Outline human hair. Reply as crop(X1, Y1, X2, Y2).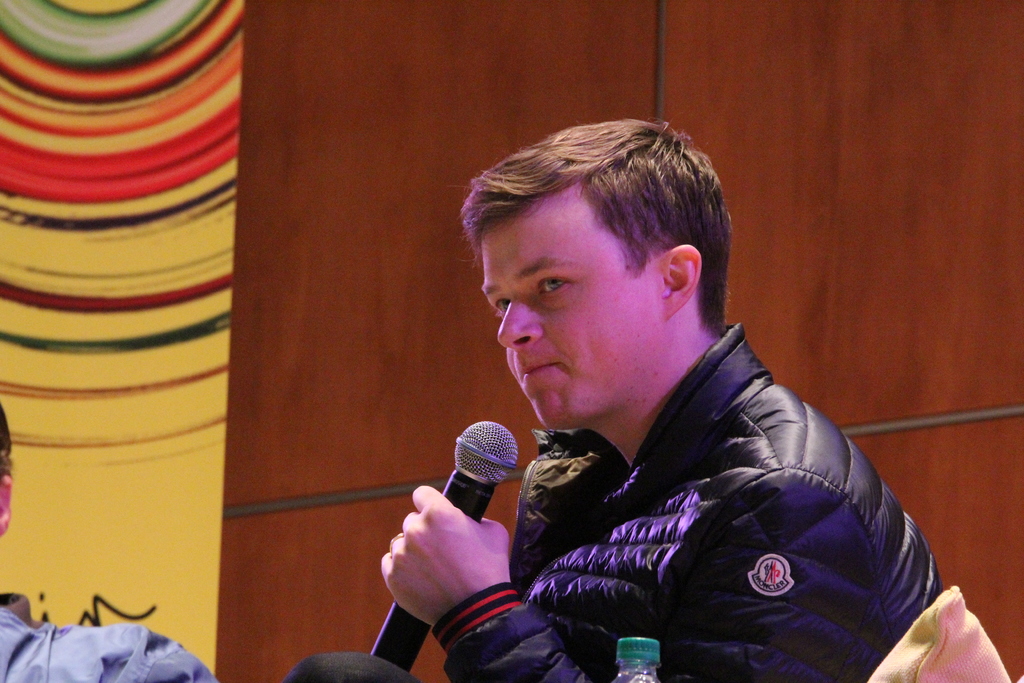
crop(0, 402, 16, 479).
